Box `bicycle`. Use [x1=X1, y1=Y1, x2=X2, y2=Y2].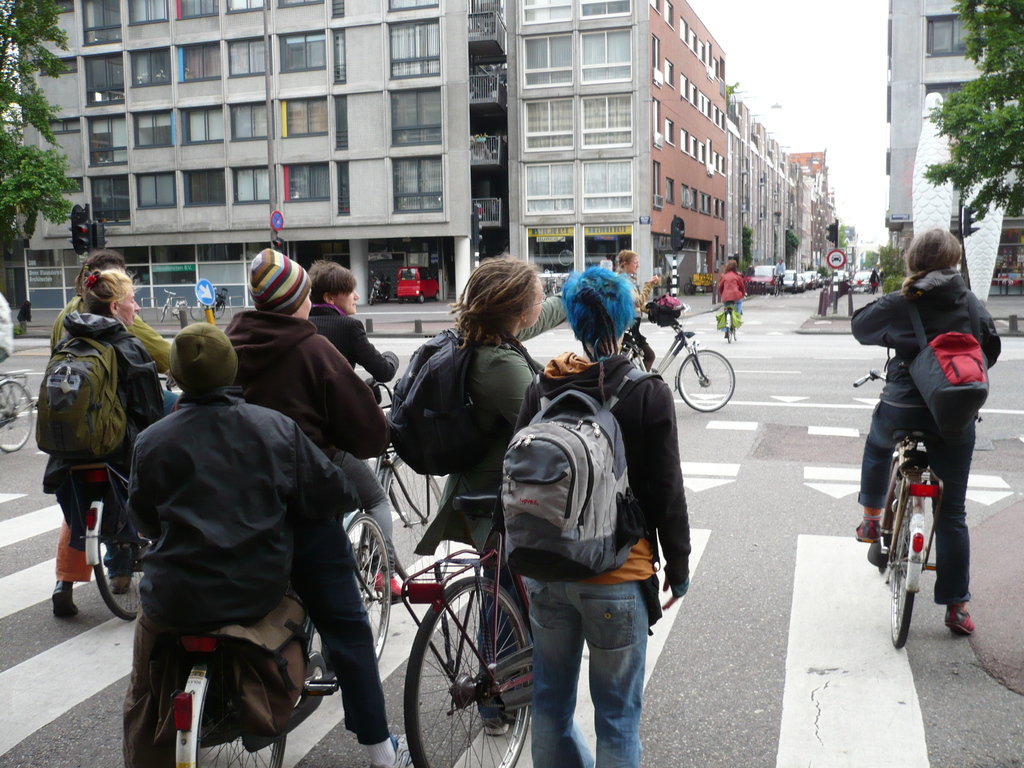
[x1=188, y1=291, x2=227, y2=321].
